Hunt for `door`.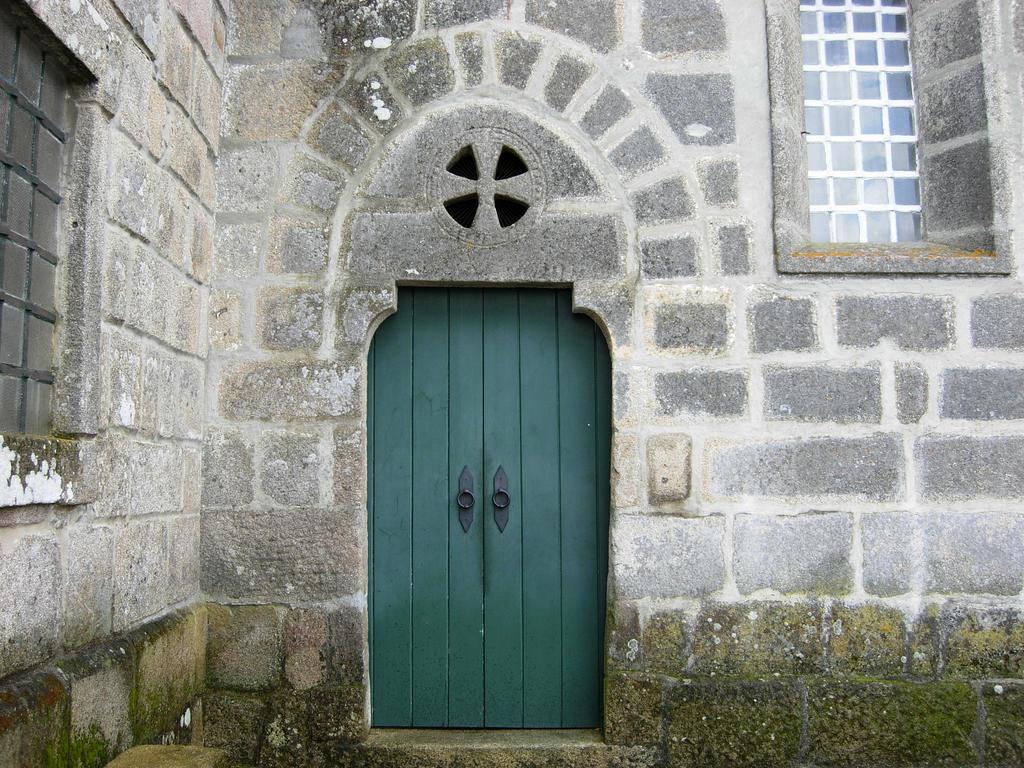
Hunted down at 362/286/618/730.
